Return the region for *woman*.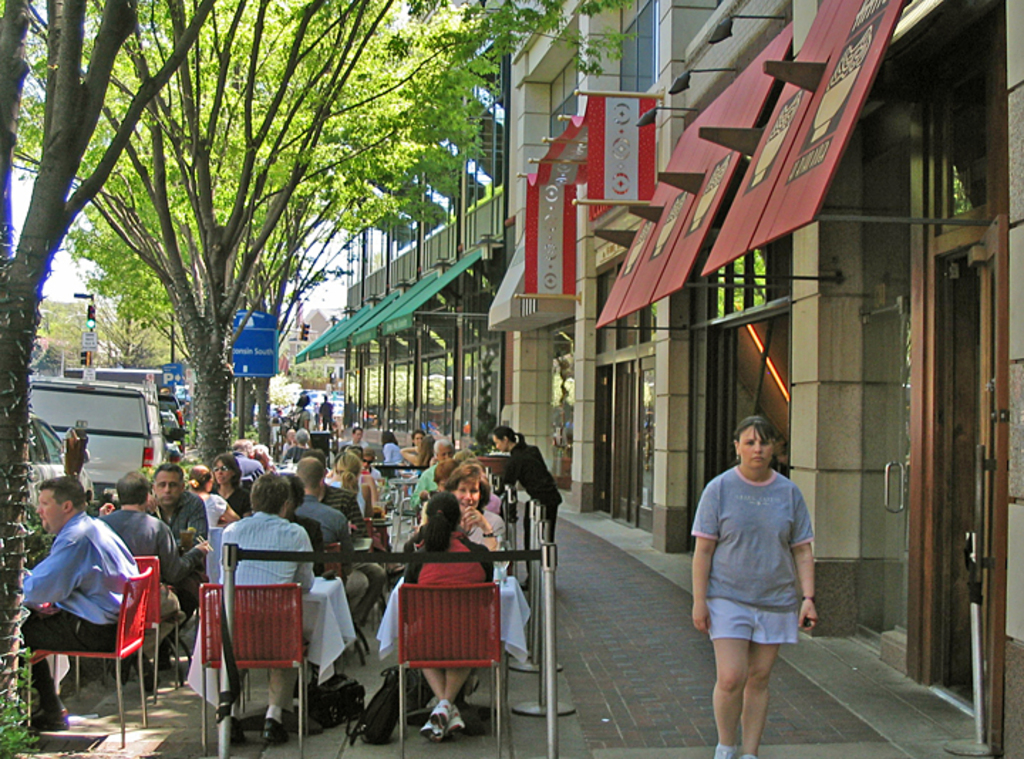
region(208, 456, 249, 513).
